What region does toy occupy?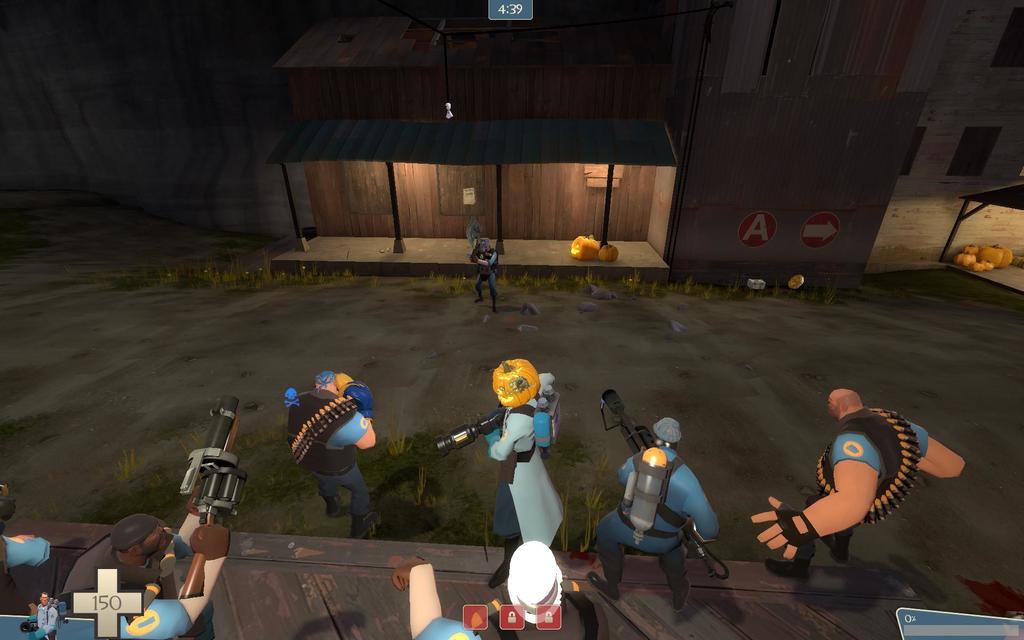
rect(0, 483, 51, 572).
